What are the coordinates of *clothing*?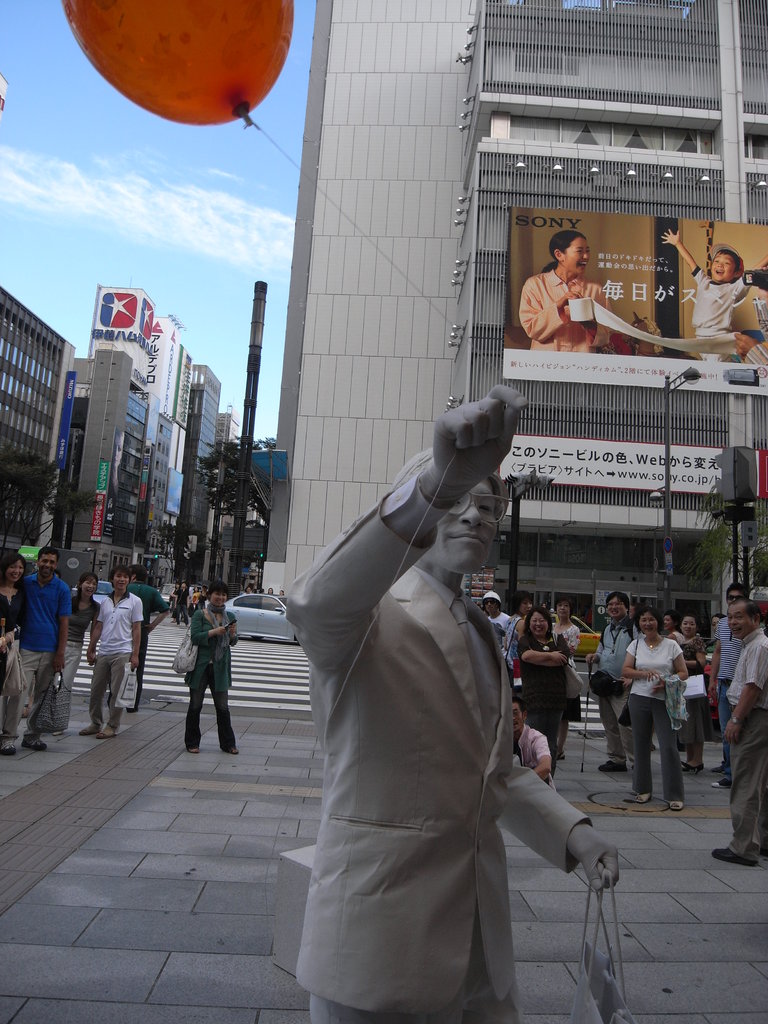
bbox(0, 589, 18, 696).
